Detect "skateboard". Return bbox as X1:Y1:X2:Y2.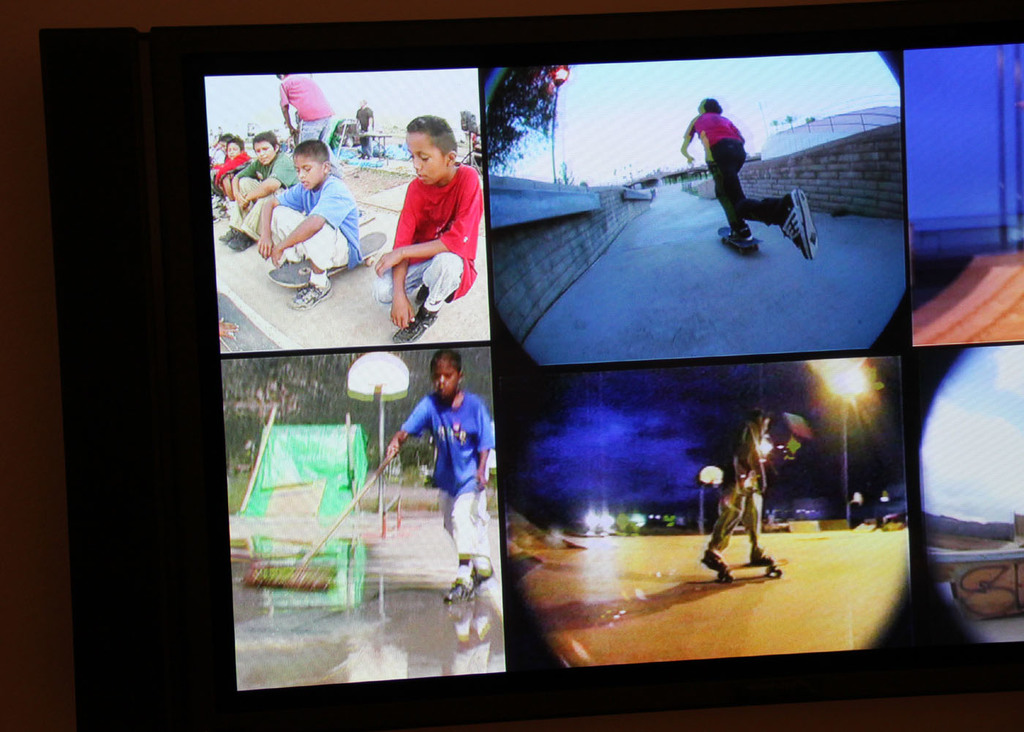
715:220:765:260.
